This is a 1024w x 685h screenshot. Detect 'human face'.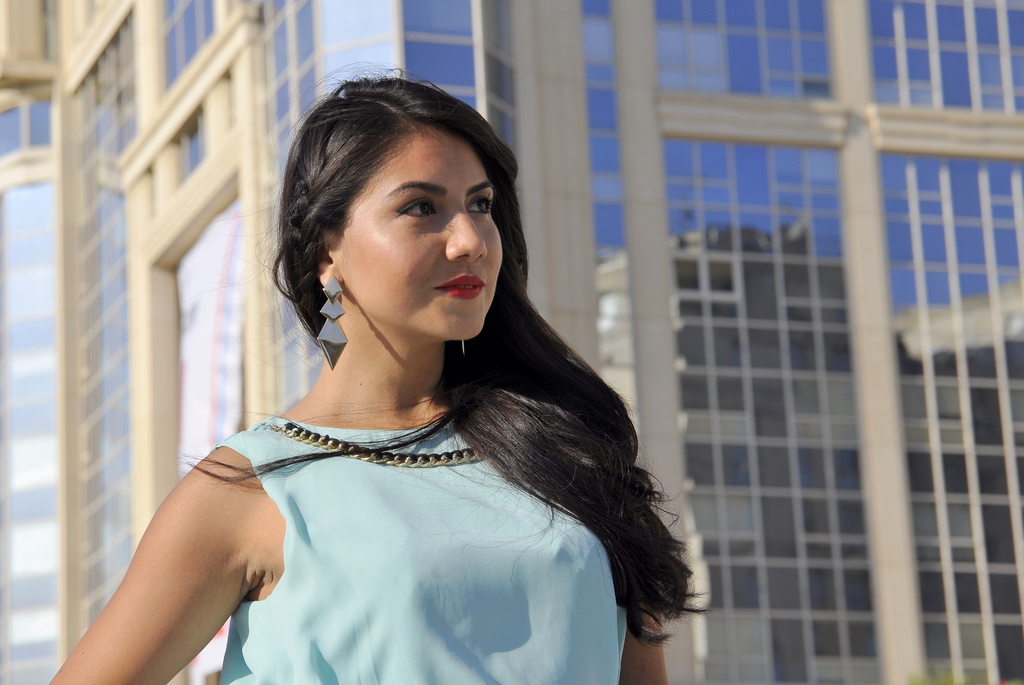
l=337, t=132, r=508, b=342.
